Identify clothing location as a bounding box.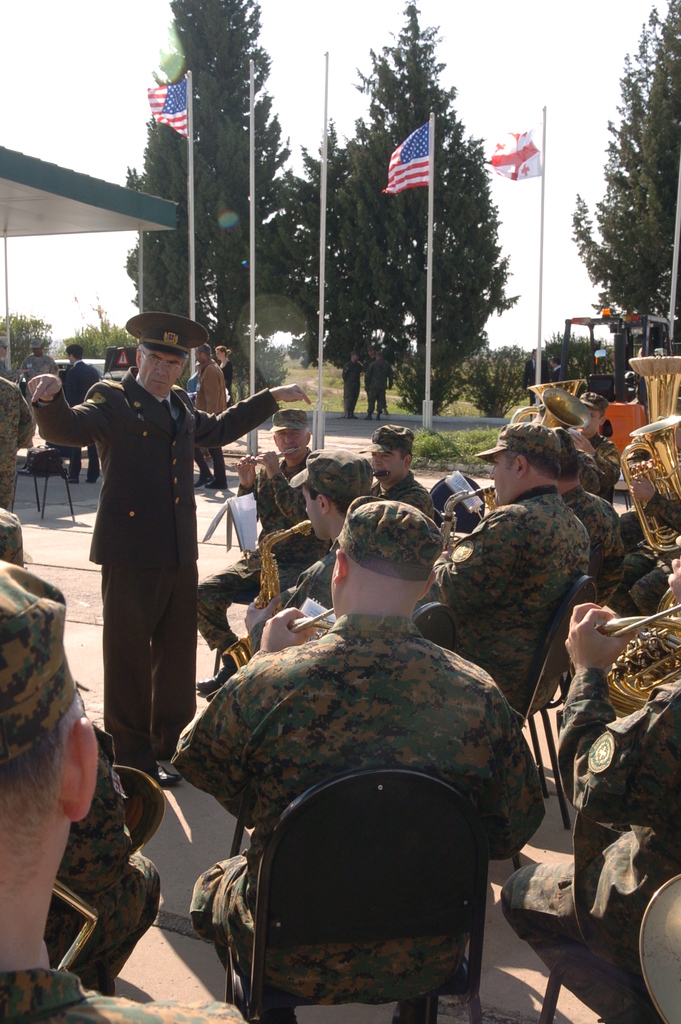
x1=0, y1=963, x2=249, y2=1023.
